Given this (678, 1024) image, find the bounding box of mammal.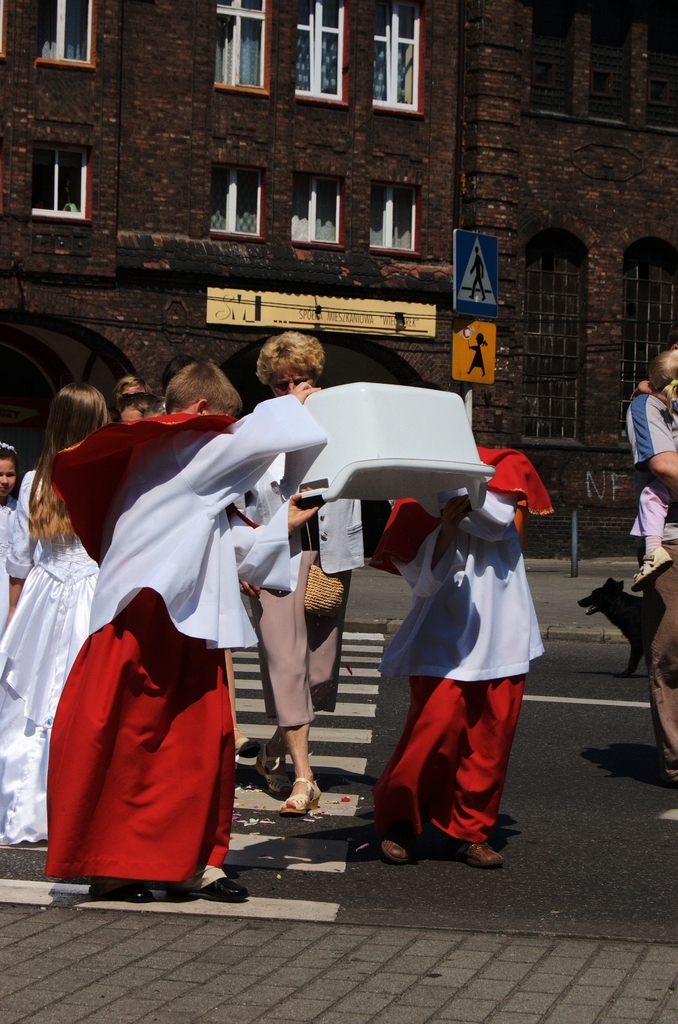
BBox(365, 377, 553, 870).
